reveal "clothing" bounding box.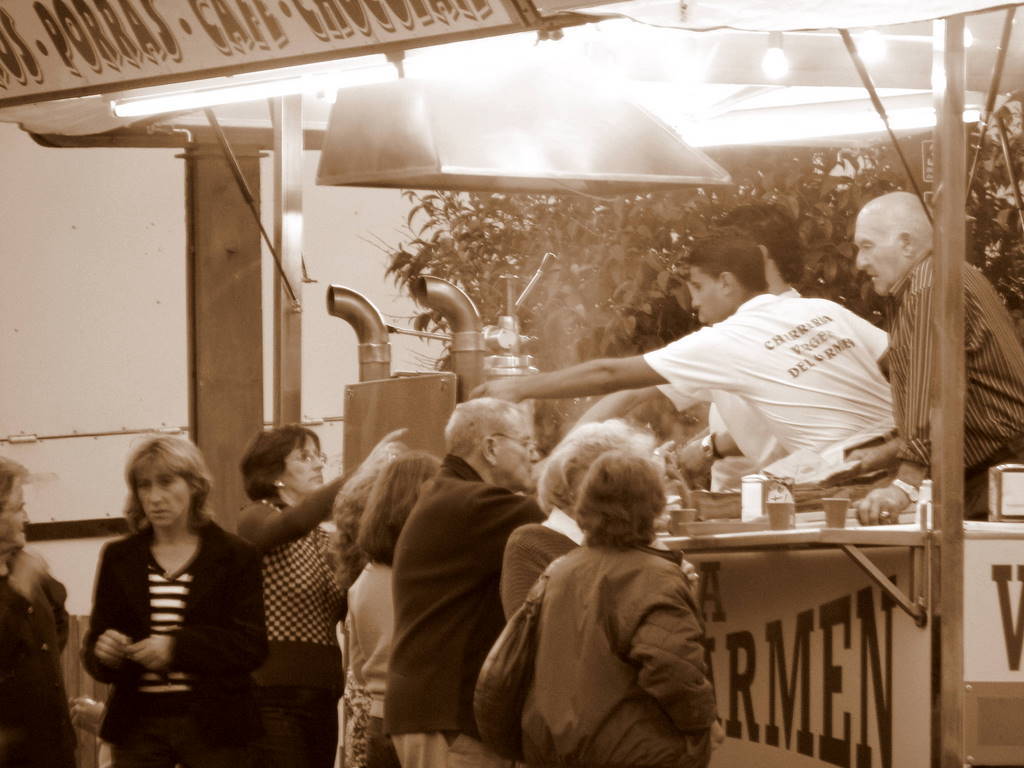
Revealed: (left=479, top=488, right=737, bottom=767).
